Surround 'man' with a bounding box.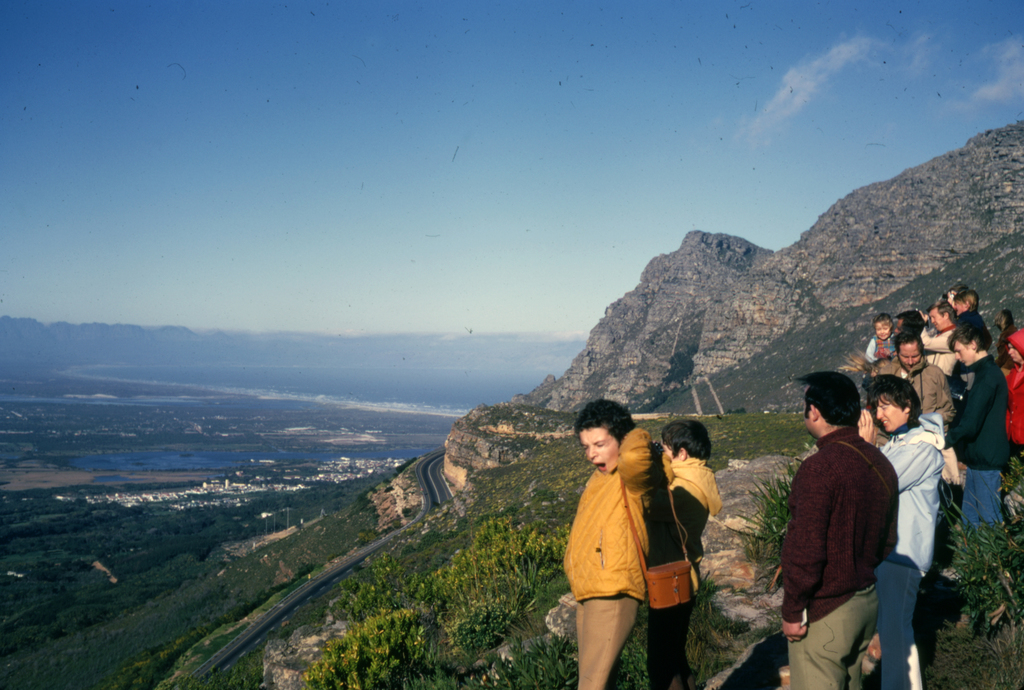
region(919, 303, 961, 387).
